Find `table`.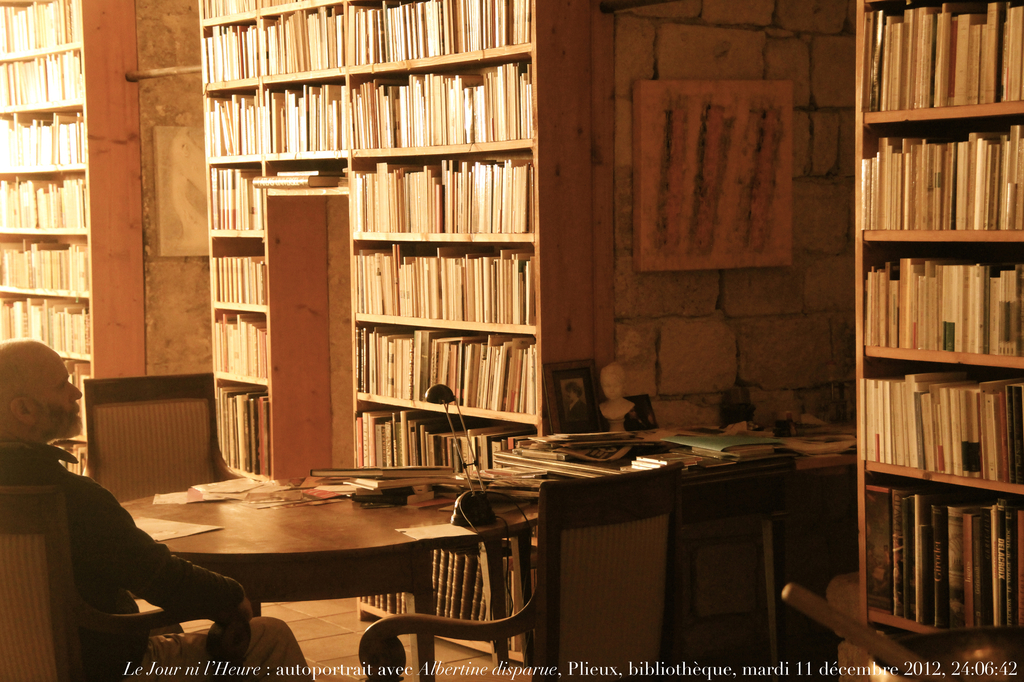
90, 470, 542, 665.
